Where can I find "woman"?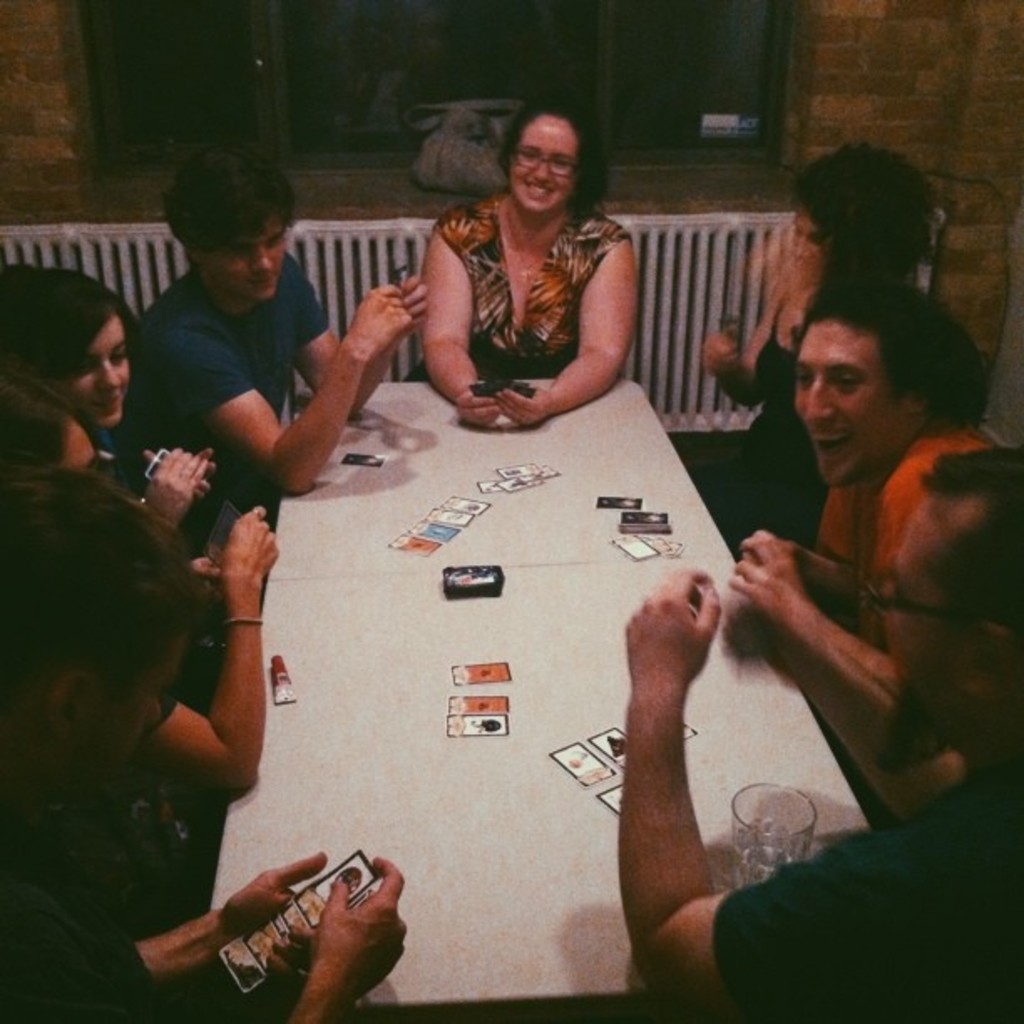
You can find it at l=704, t=139, r=942, b=557.
